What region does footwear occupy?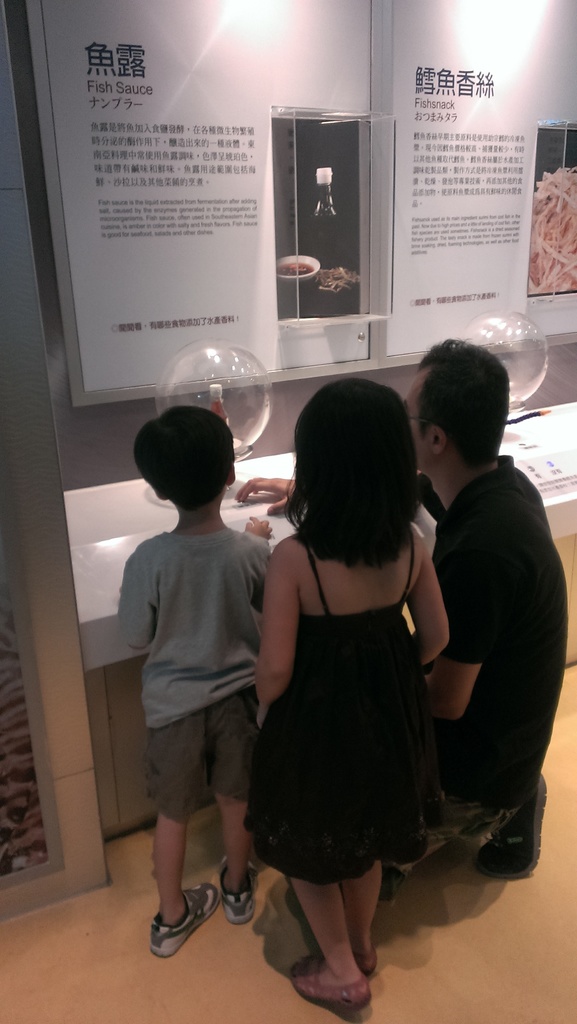
x1=466, y1=770, x2=547, y2=879.
